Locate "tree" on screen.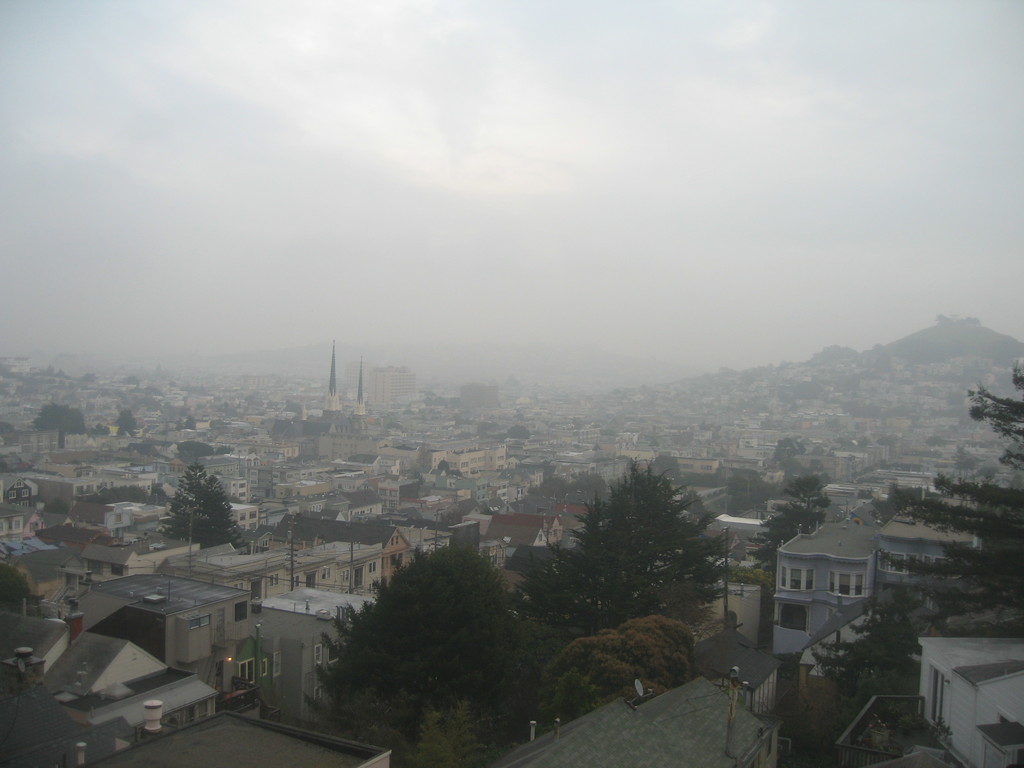
On screen at x1=312, y1=546, x2=524, y2=730.
